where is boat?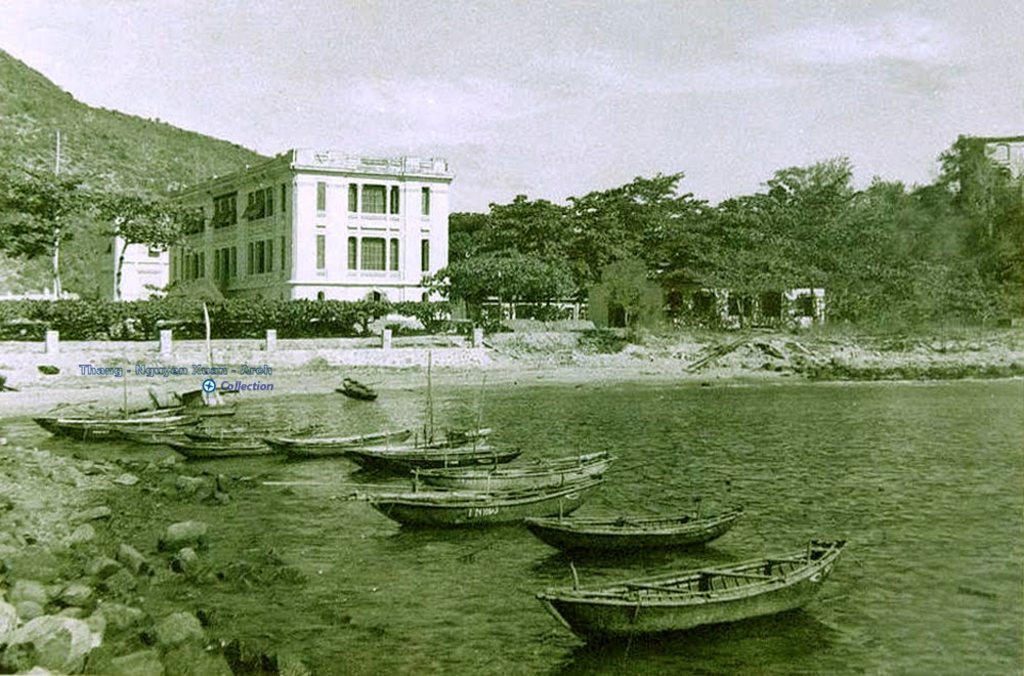
{"left": 517, "top": 530, "right": 847, "bottom": 647}.
